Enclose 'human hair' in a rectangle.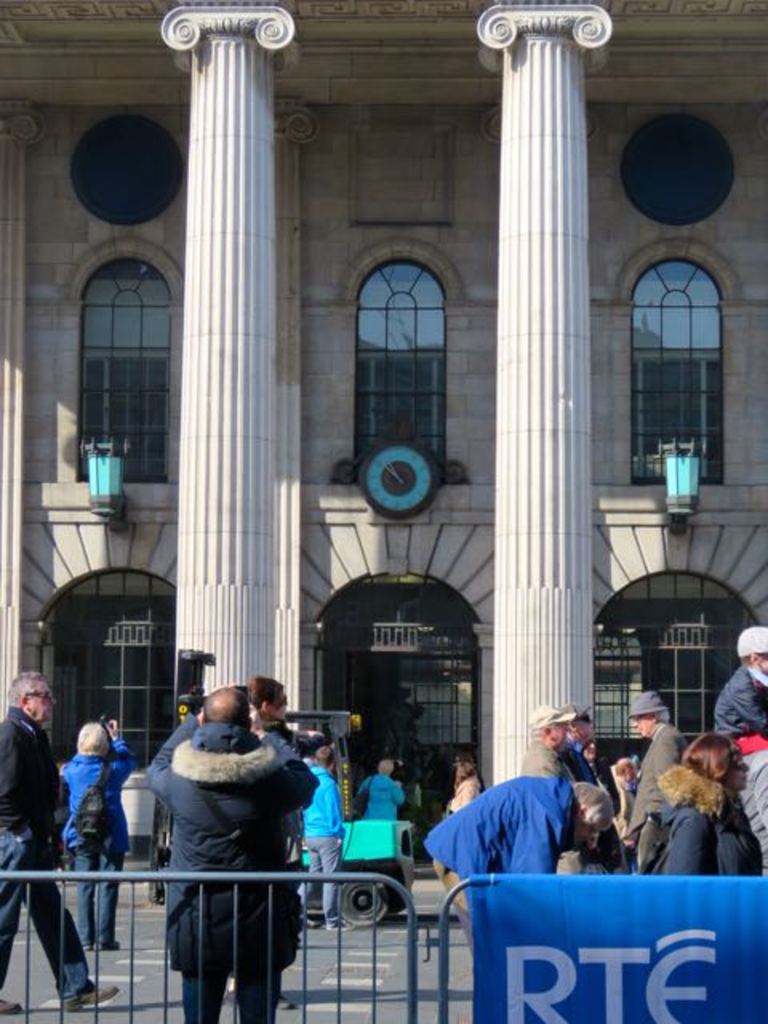
248,675,288,710.
